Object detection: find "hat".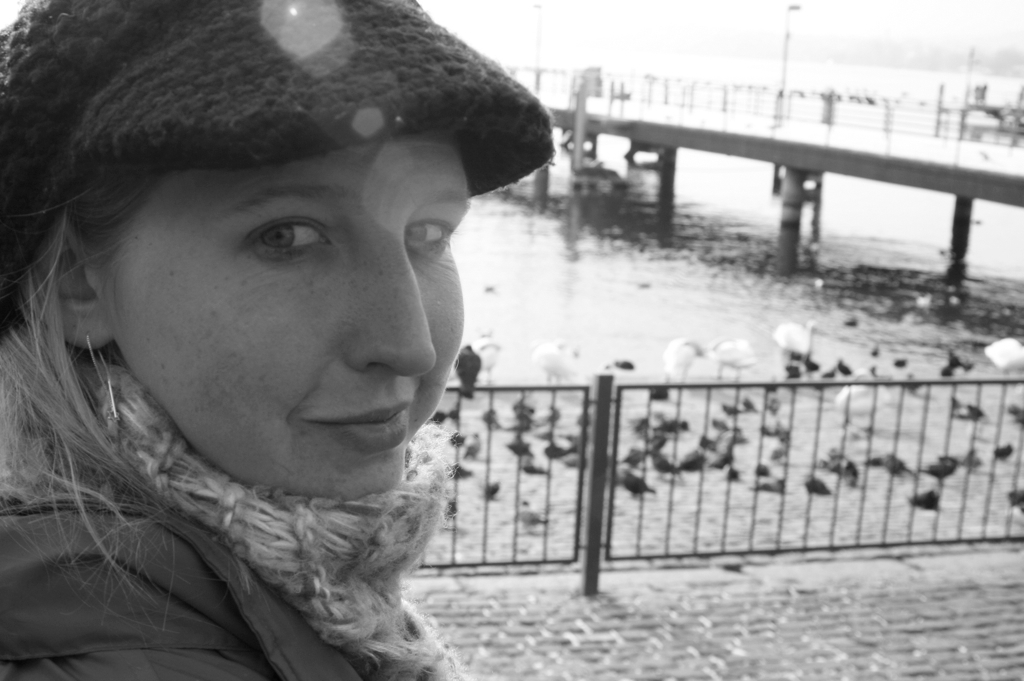
Rect(0, 0, 553, 303).
